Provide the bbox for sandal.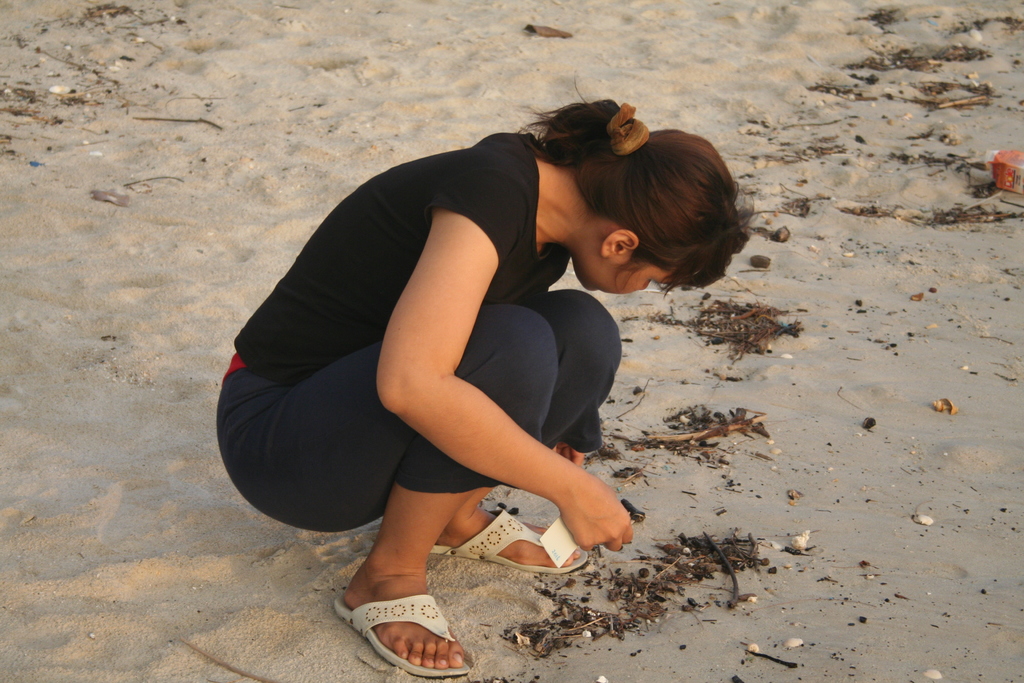
Rect(355, 582, 449, 672).
